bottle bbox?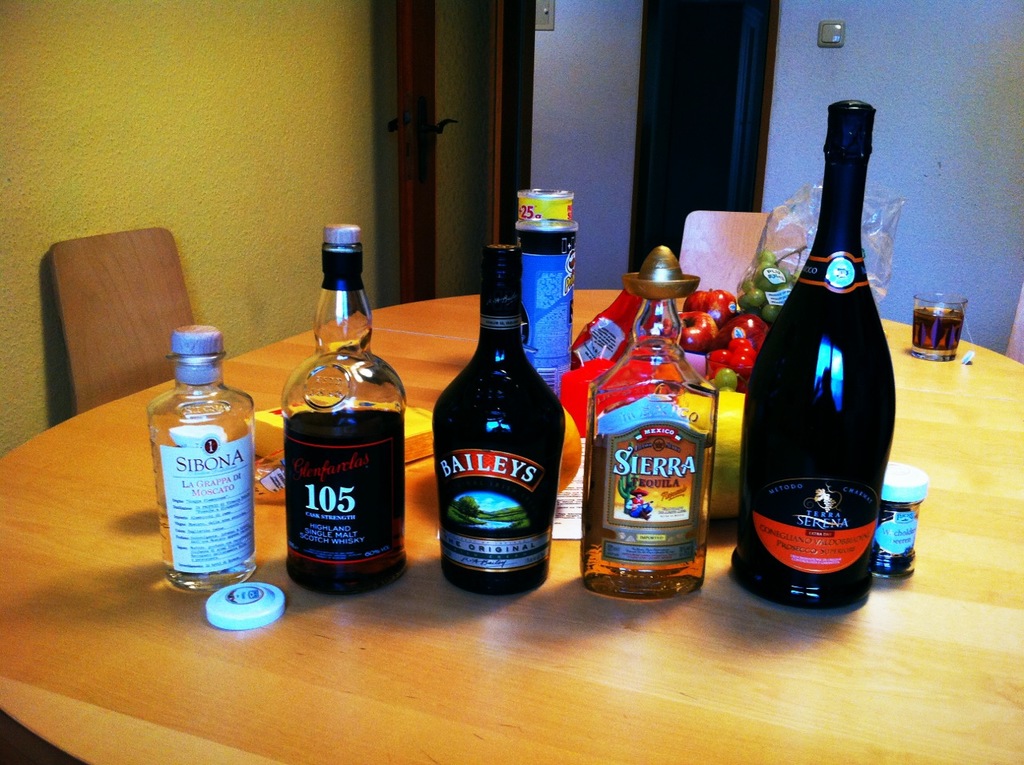
{"left": 742, "top": 118, "right": 890, "bottom": 597}
